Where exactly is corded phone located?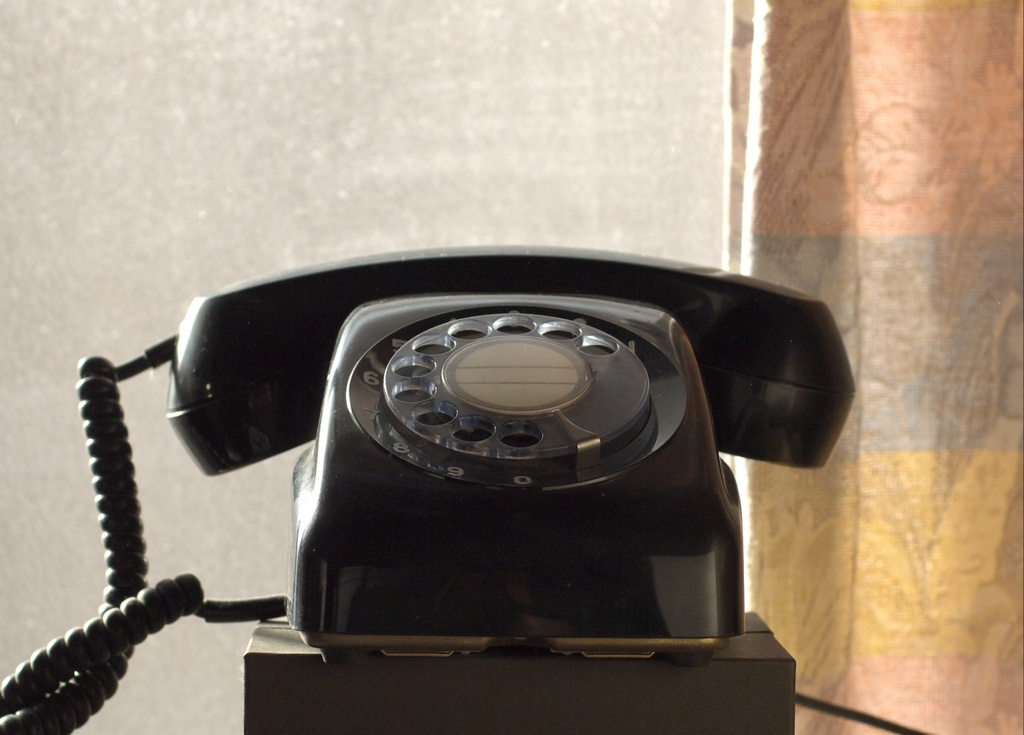
Its bounding box is bbox=(0, 240, 854, 734).
